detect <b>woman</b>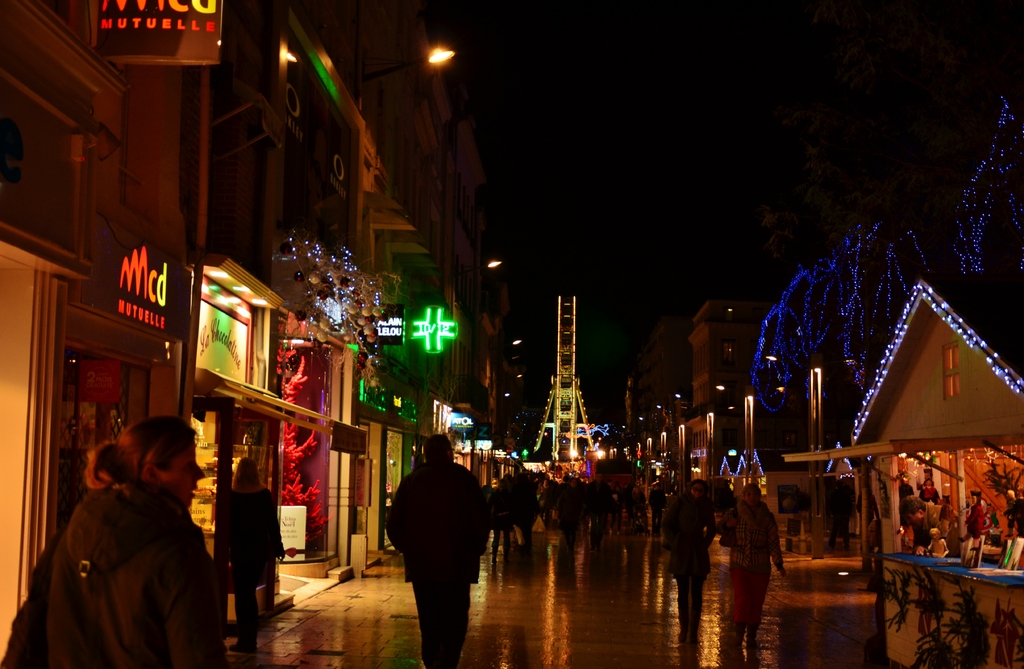
(216,451,287,650)
